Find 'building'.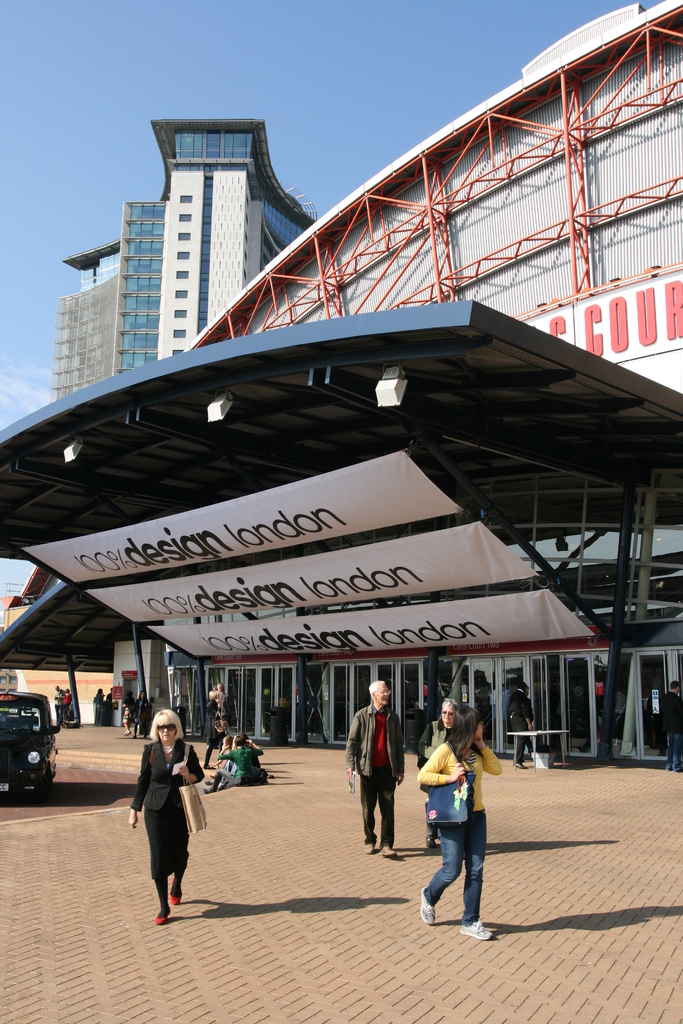
detection(0, 0, 682, 762).
